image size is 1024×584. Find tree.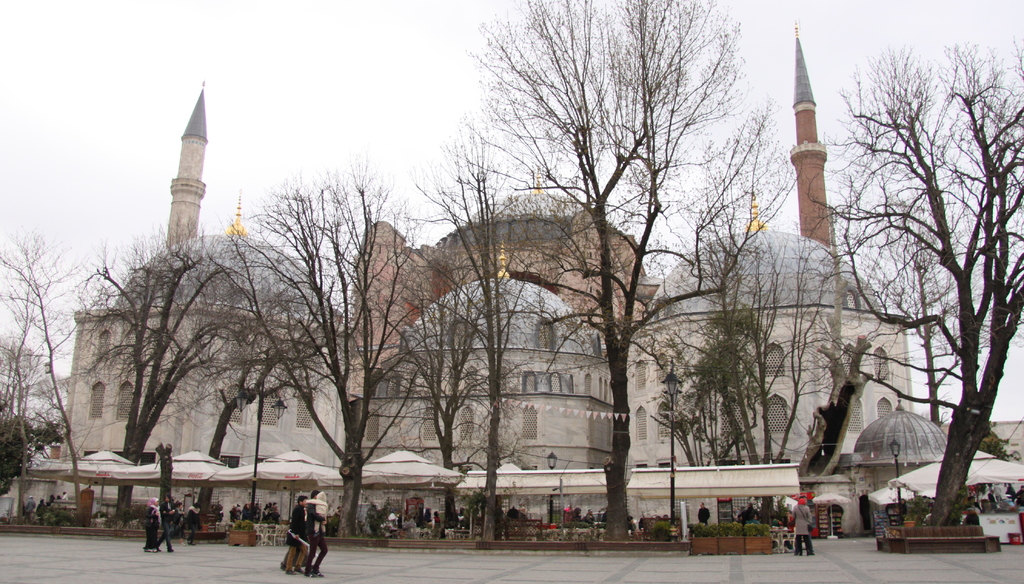
bbox=[212, 168, 459, 531].
